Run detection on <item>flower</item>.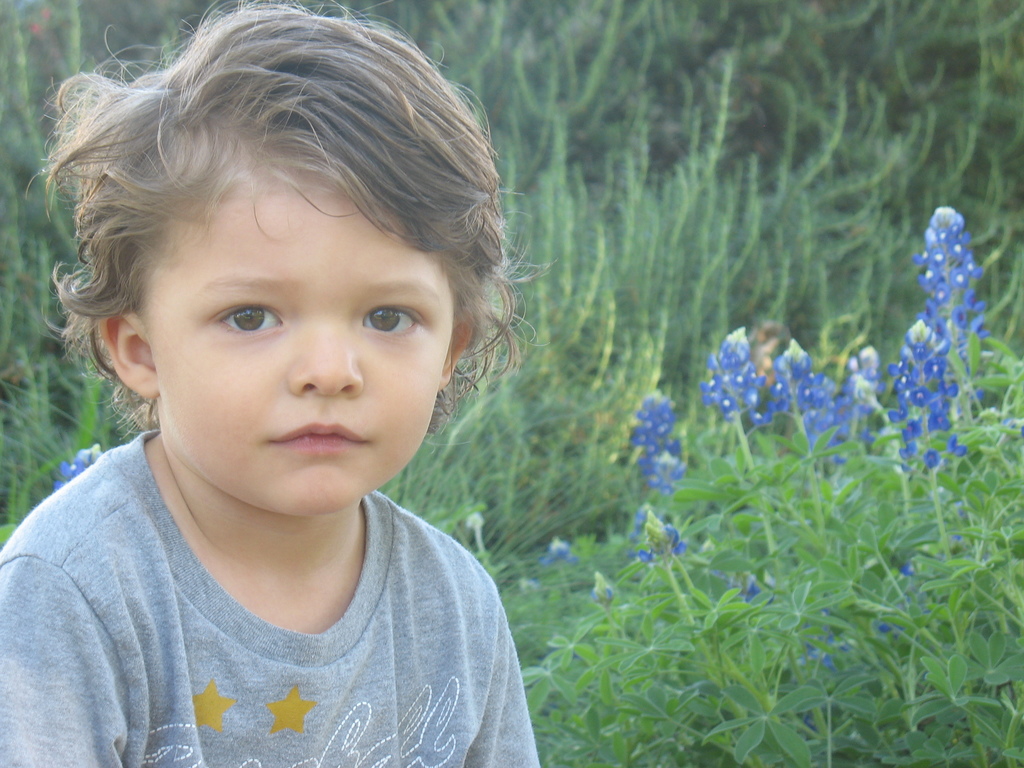
Result: (left=714, top=393, right=744, bottom=415).
